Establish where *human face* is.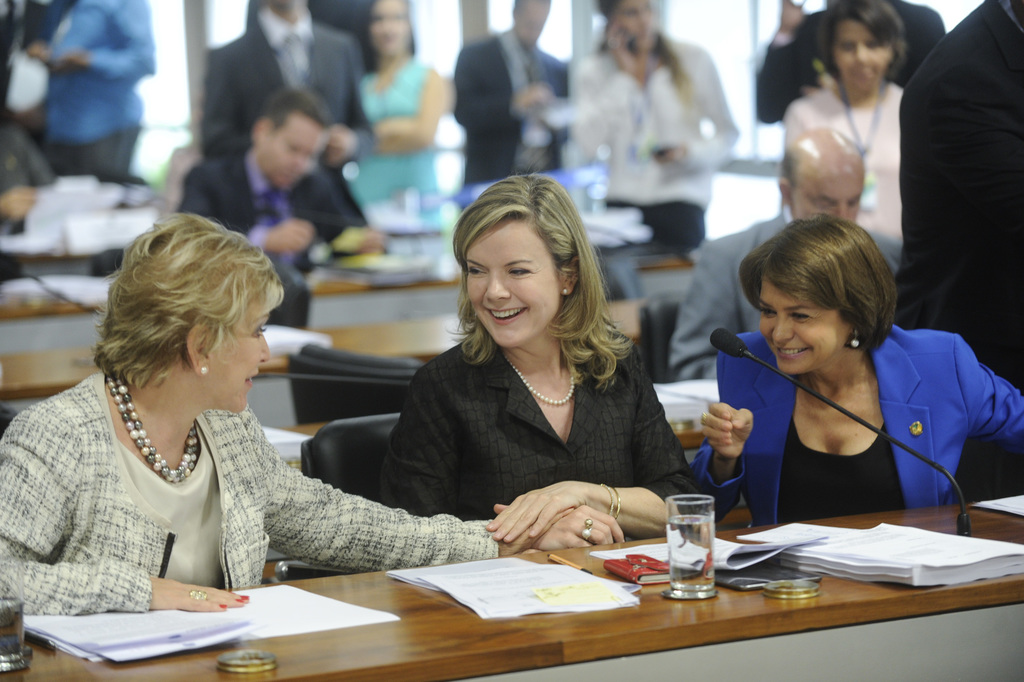
Established at <bbox>257, 122, 324, 188</bbox>.
